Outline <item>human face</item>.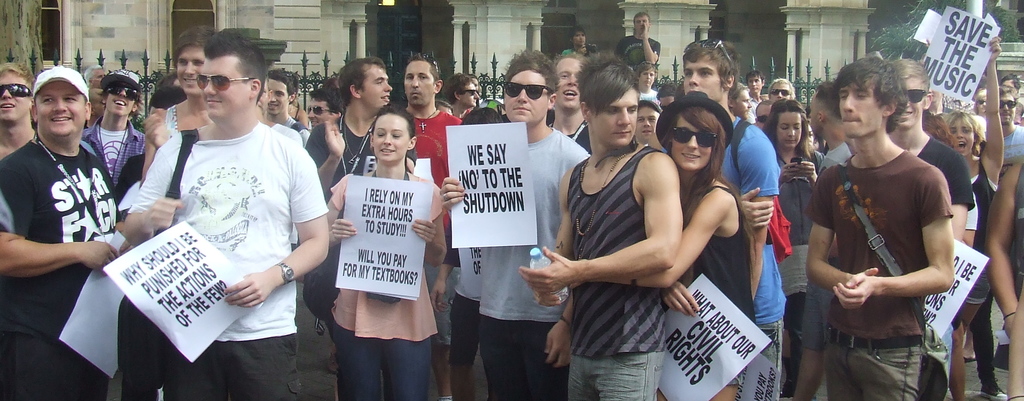
Outline: (x1=593, y1=90, x2=637, y2=146).
